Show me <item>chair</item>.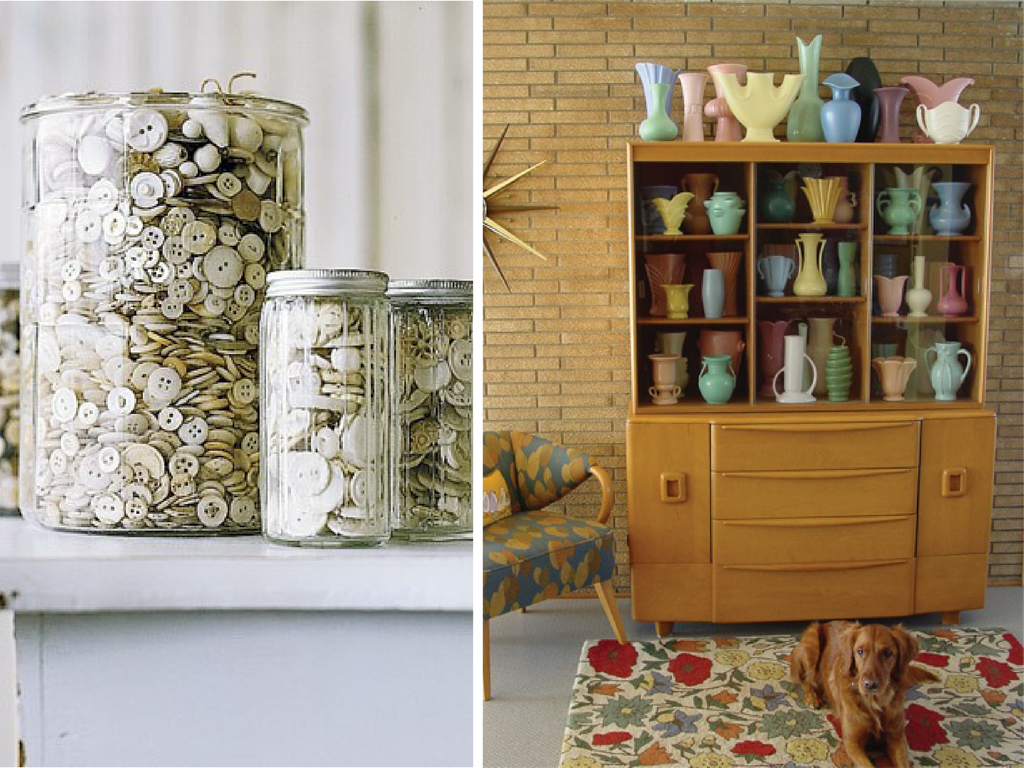
<item>chair</item> is here: (x1=479, y1=422, x2=618, y2=707).
